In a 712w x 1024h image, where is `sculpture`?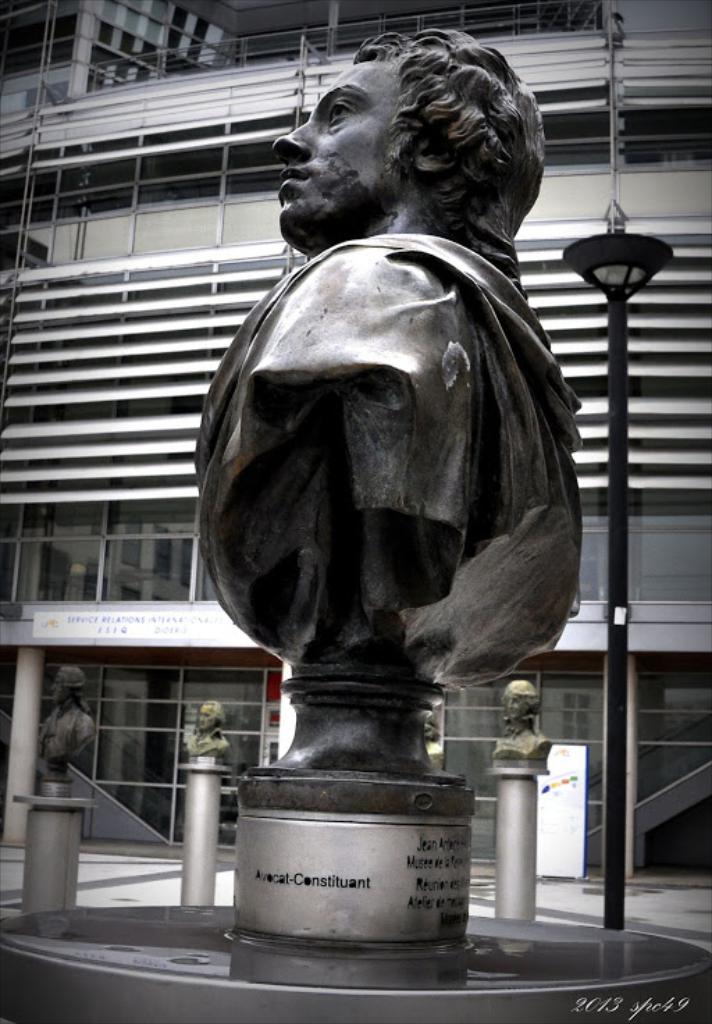
select_region(33, 672, 102, 768).
